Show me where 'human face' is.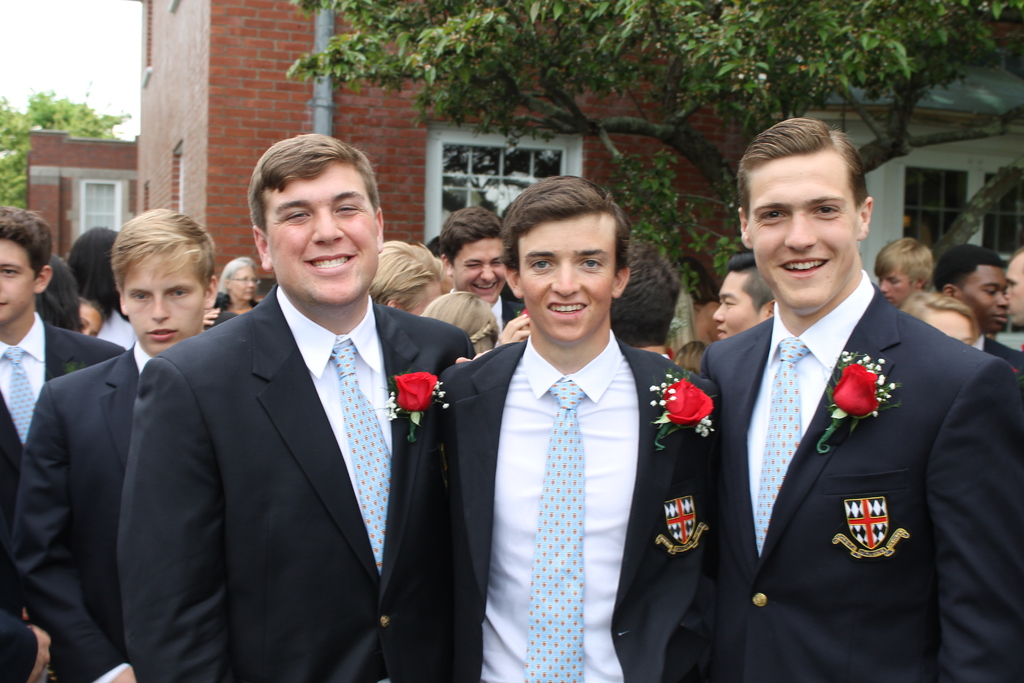
'human face' is at x1=746, y1=155, x2=857, y2=308.
